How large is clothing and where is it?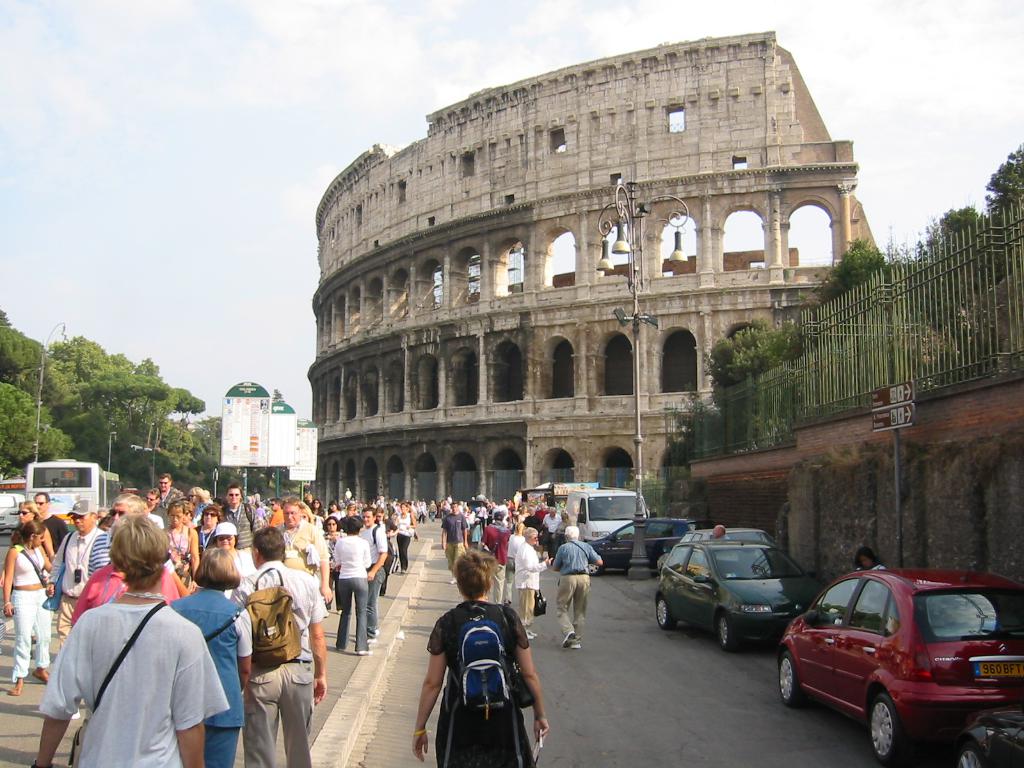
Bounding box: locate(332, 541, 374, 657).
